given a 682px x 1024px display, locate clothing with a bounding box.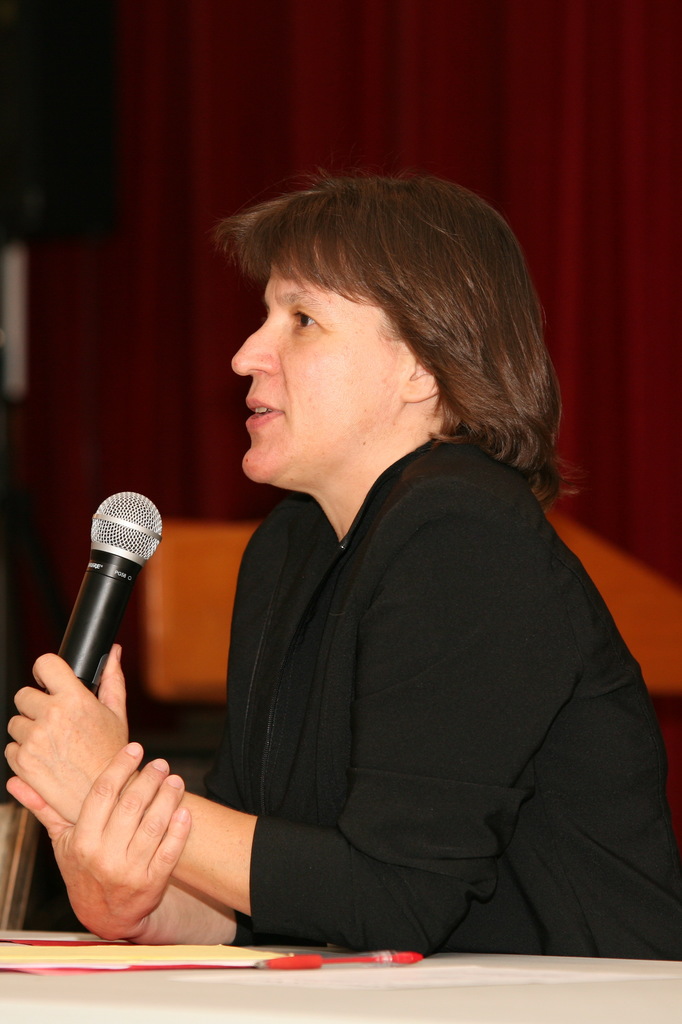
Located: 174/387/647/985.
